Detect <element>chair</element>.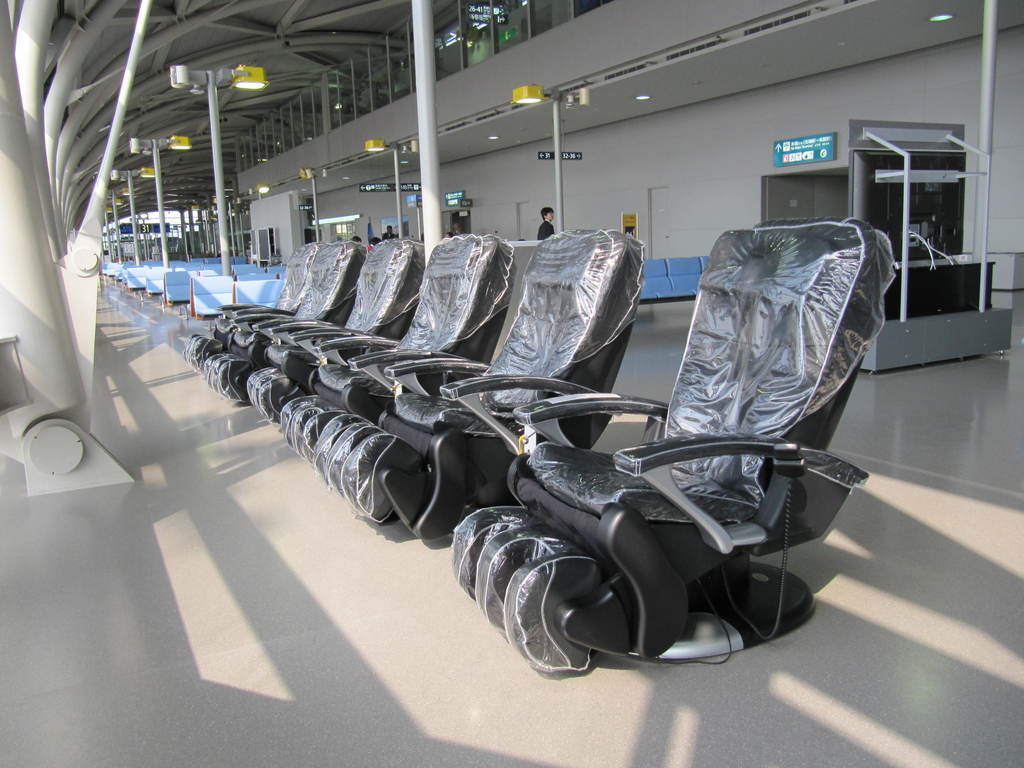
Detected at box(222, 243, 366, 392).
